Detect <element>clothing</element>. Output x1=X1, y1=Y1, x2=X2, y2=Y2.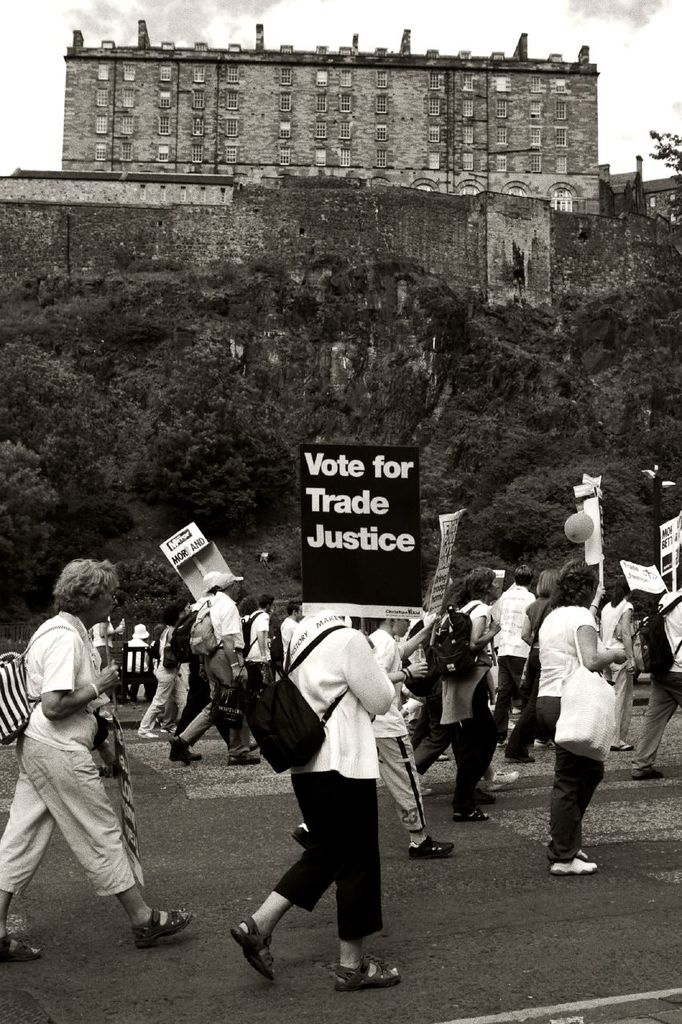
x1=14, y1=598, x2=148, y2=942.
